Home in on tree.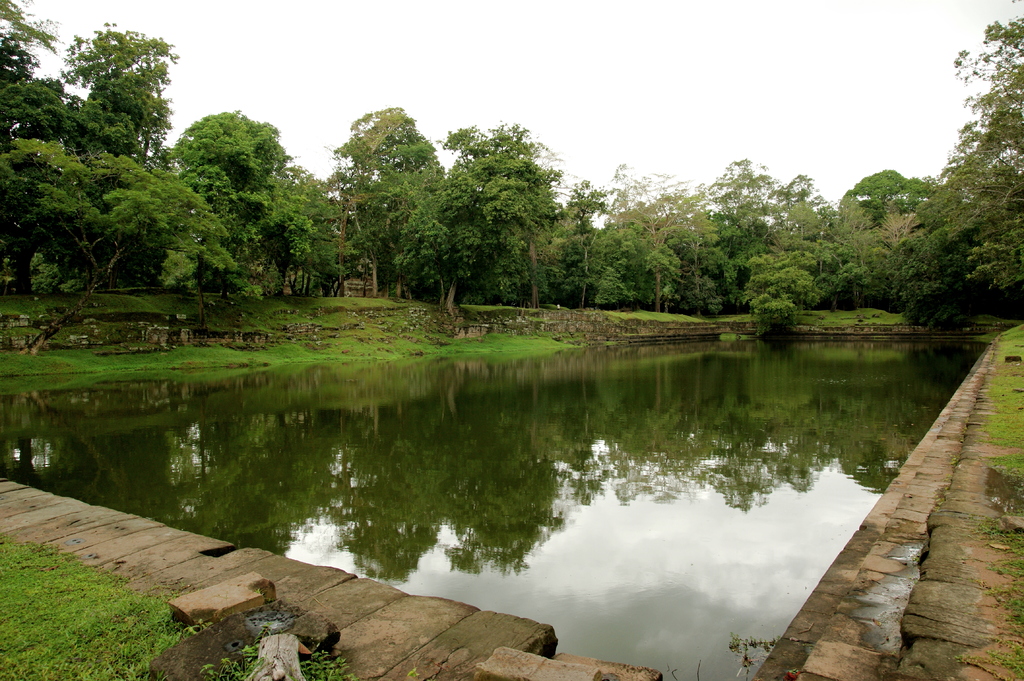
Homed in at locate(847, 166, 937, 213).
